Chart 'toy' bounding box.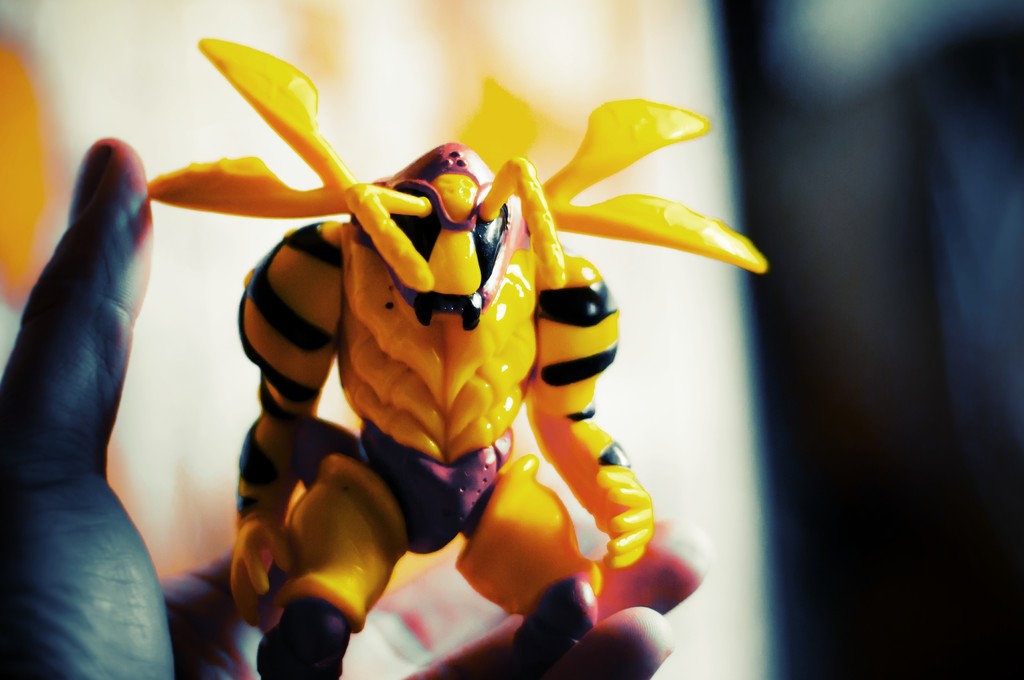
Charted: bbox=[167, 76, 768, 654].
